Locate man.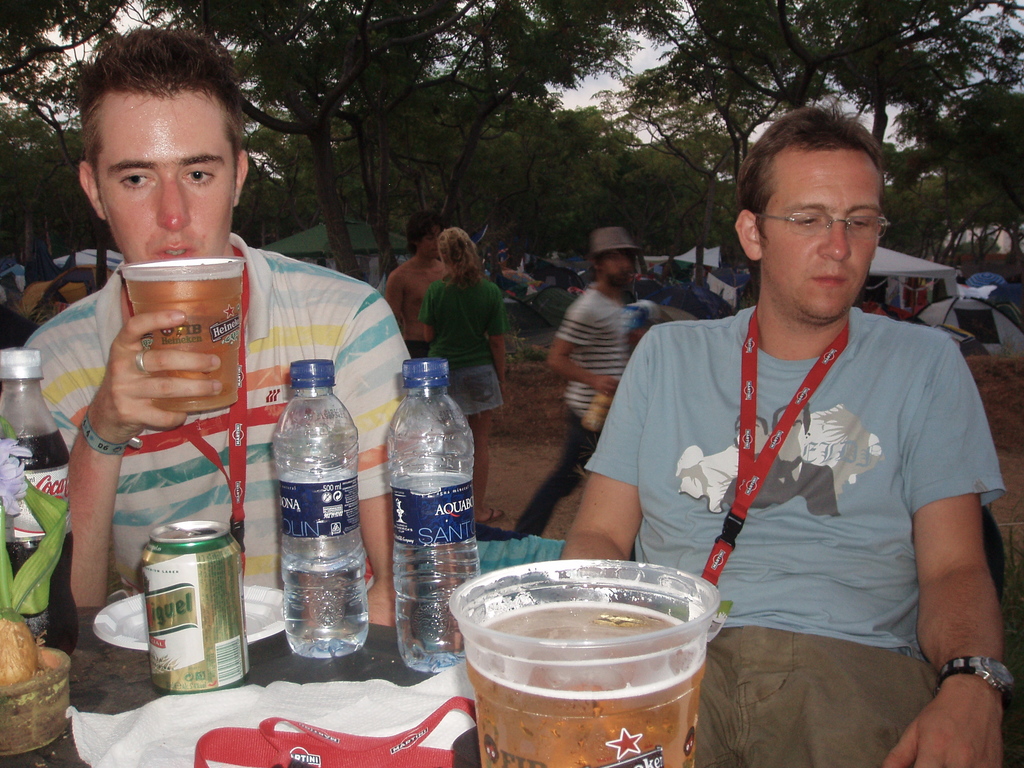
Bounding box: [17,31,424,637].
